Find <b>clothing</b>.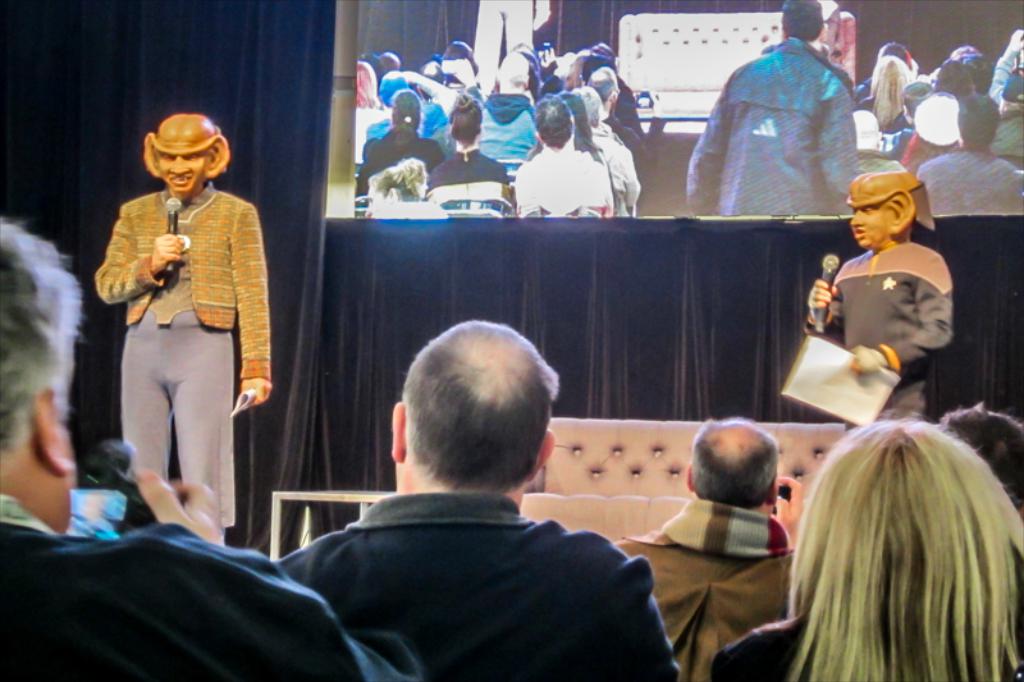
pyautogui.locateOnScreen(379, 197, 449, 214).
